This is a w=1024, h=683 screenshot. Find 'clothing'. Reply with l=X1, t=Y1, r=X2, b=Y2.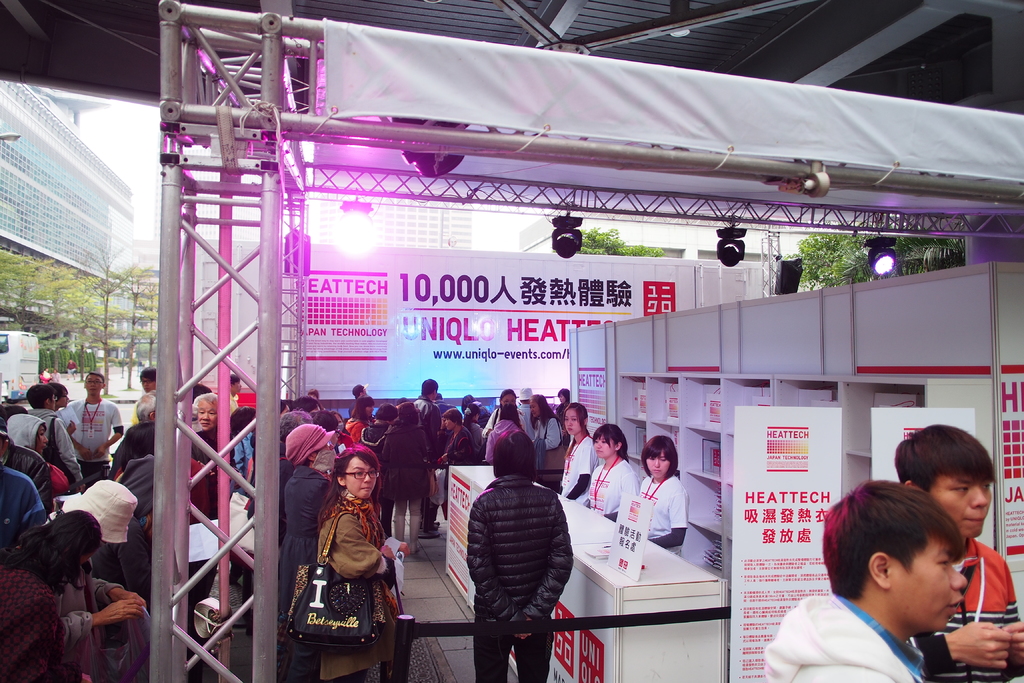
l=408, t=398, r=445, b=425.
